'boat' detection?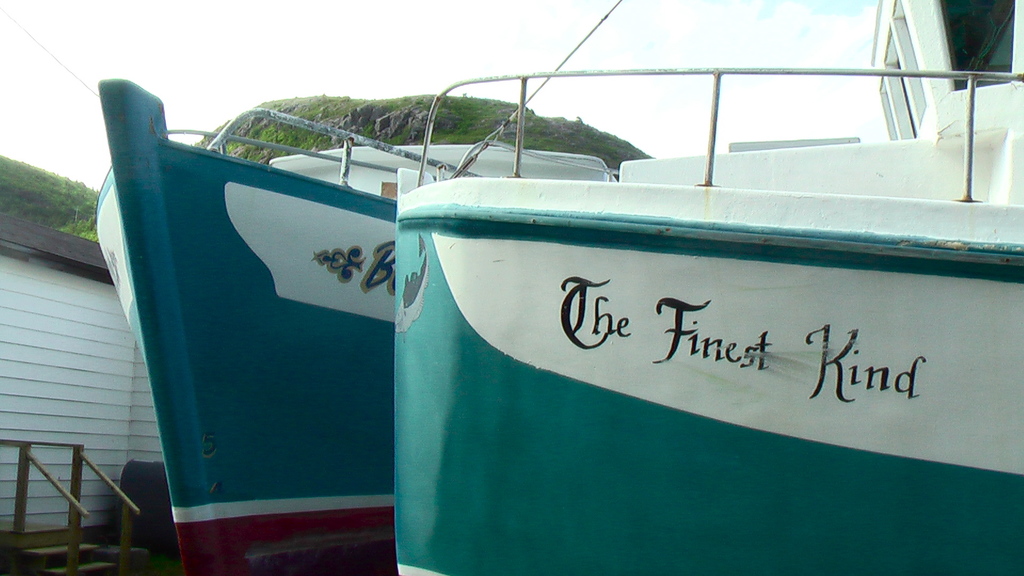
{"left": 323, "top": 22, "right": 1015, "bottom": 566}
